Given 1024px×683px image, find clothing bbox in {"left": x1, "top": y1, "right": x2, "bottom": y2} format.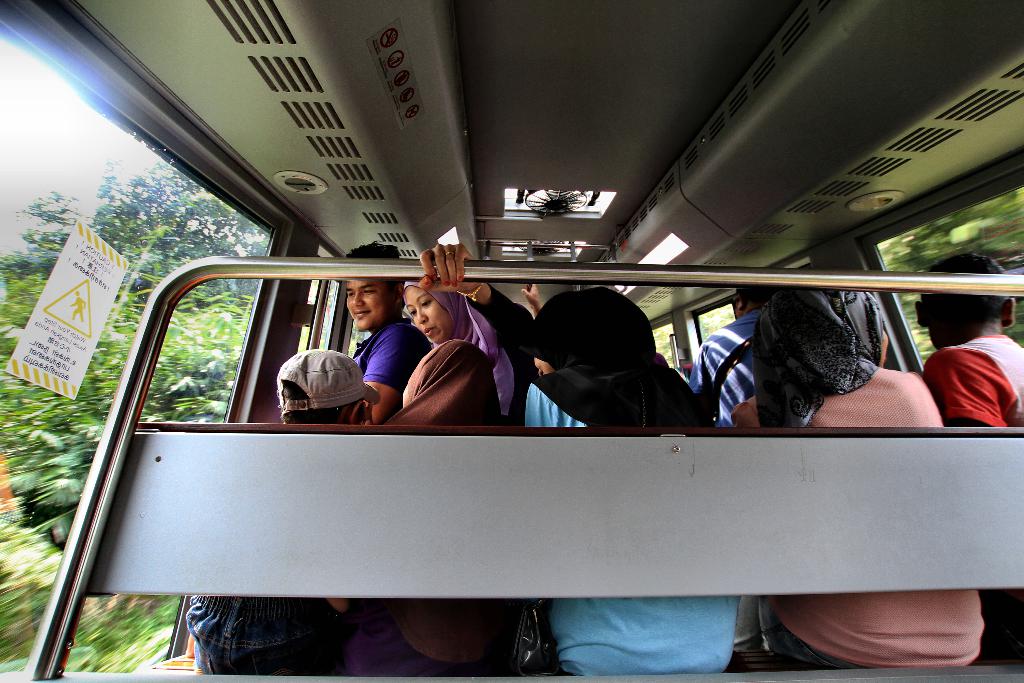
{"left": 906, "top": 265, "right": 1023, "bottom": 668}.
